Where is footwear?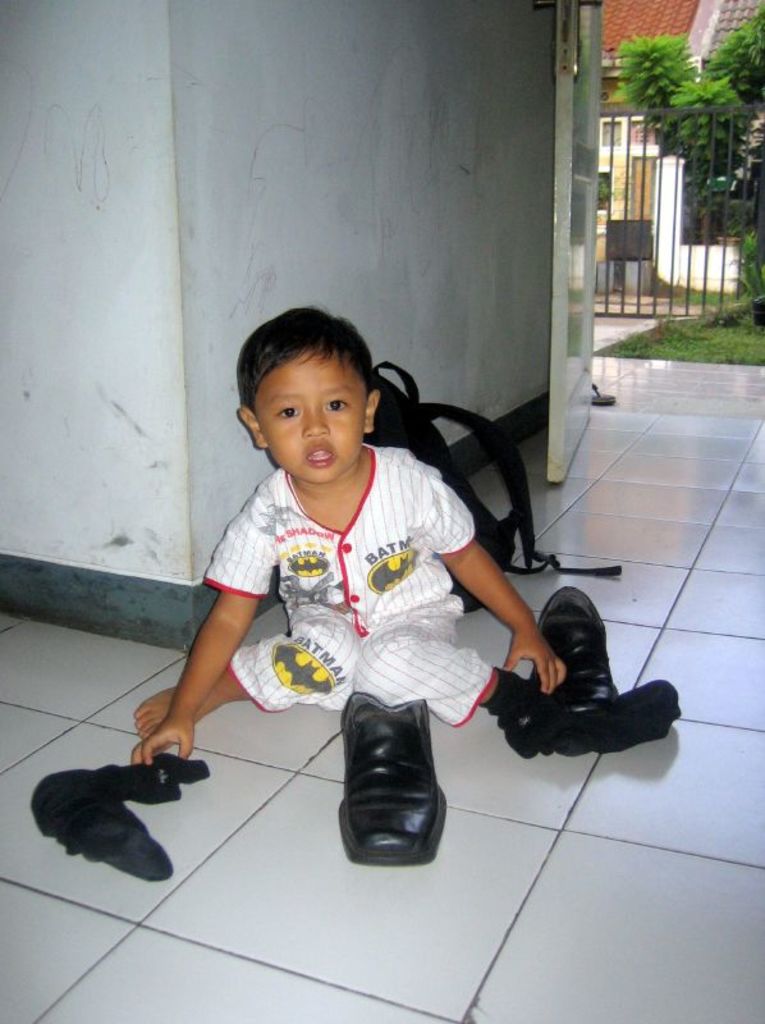
locate(339, 685, 450, 873).
